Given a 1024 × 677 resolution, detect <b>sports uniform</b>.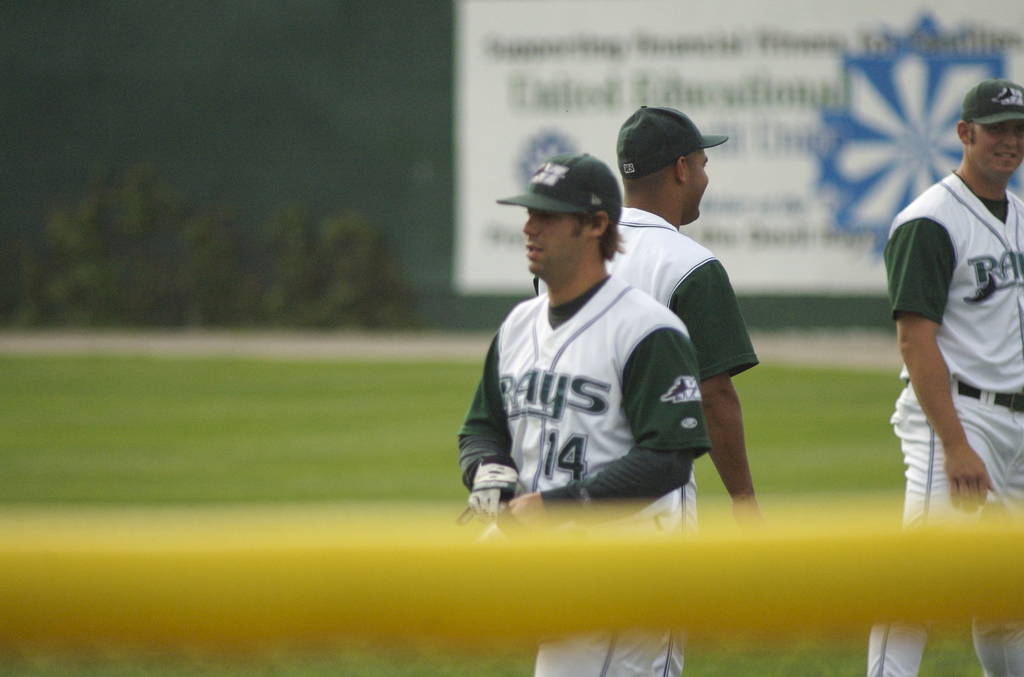
region(457, 269, 706, 676).
